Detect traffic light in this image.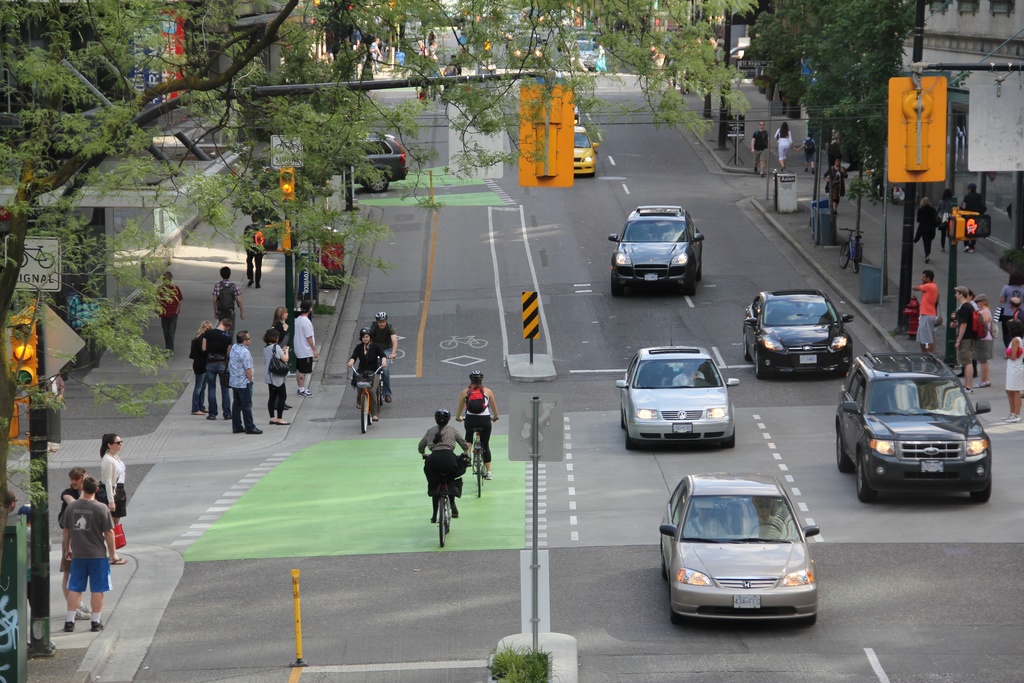
Detection: left=249, top=227, right=278, bottom=251.
